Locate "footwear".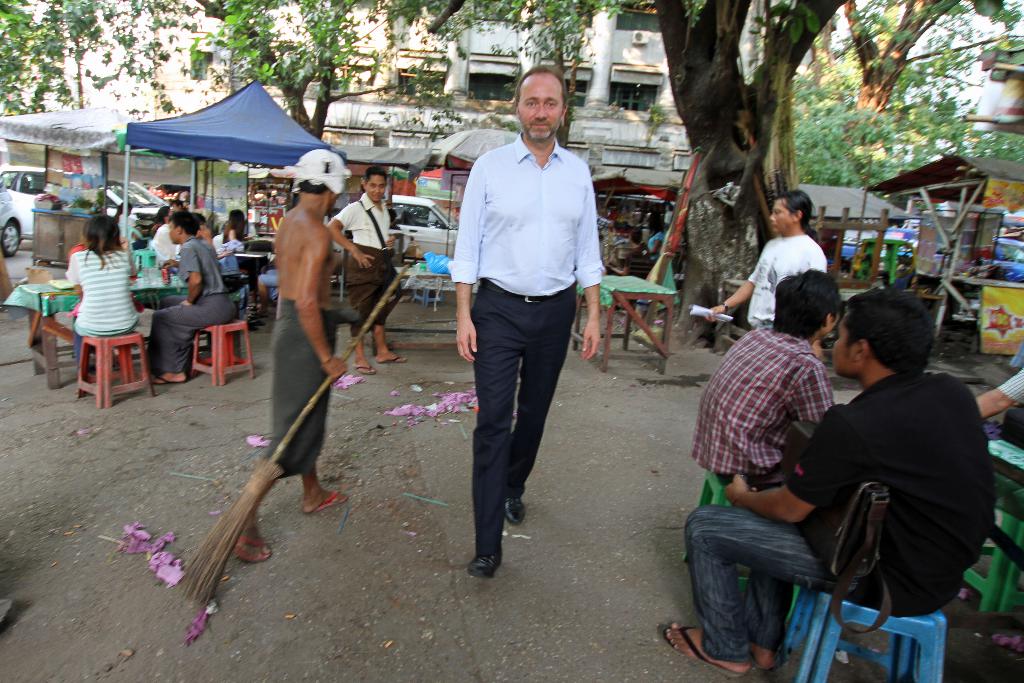
Bounding box: 502, 499, 524, 524.
